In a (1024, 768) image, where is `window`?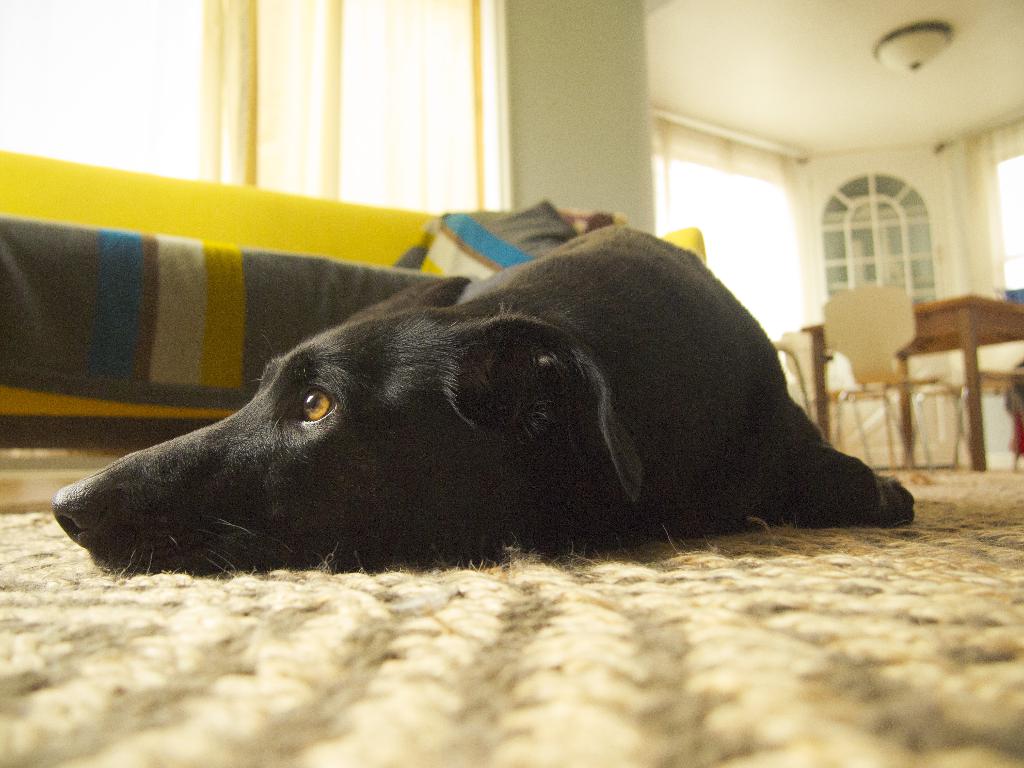
<bbox>817, 139, 954, 317</bbox>.
